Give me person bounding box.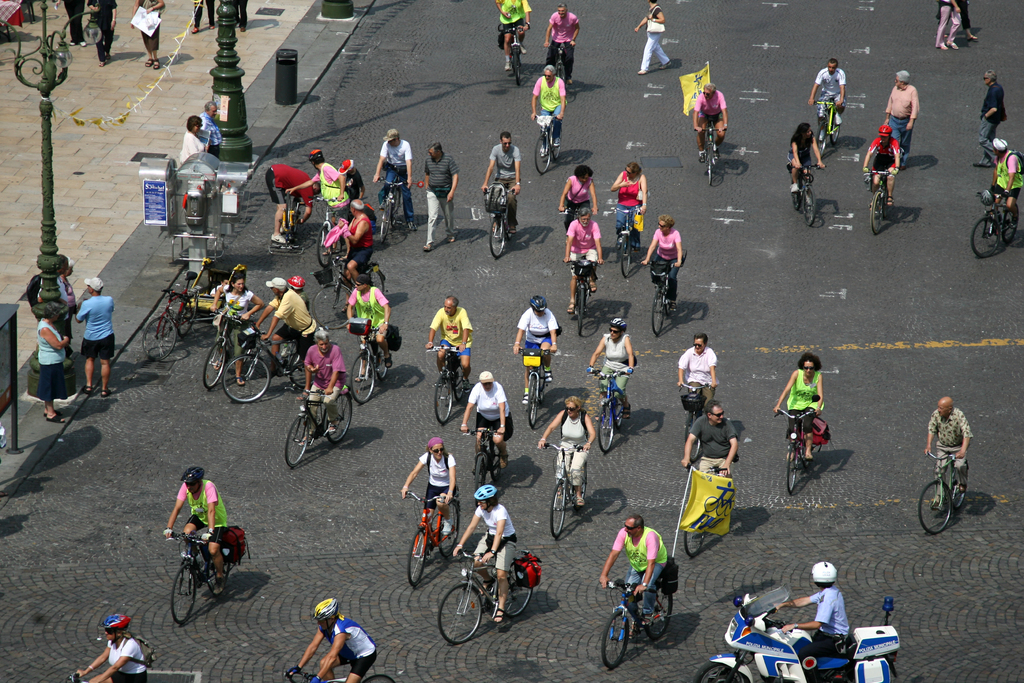
(787, 119, 834, 208).
